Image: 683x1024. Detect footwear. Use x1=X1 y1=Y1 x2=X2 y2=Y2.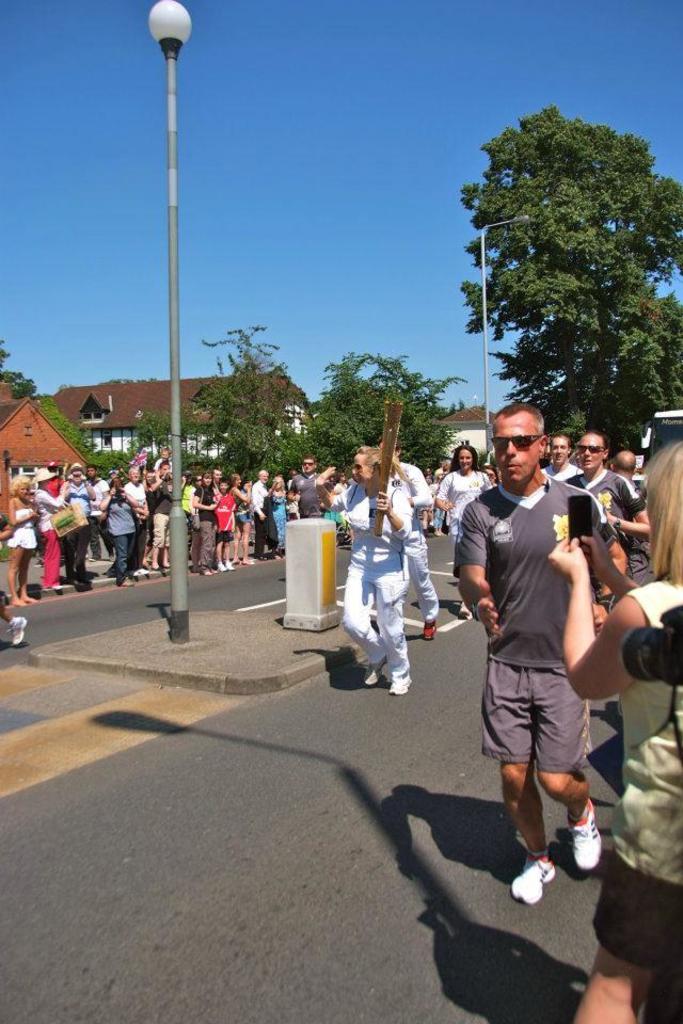
x1=571 y1=805 x2=603 y2=885.
